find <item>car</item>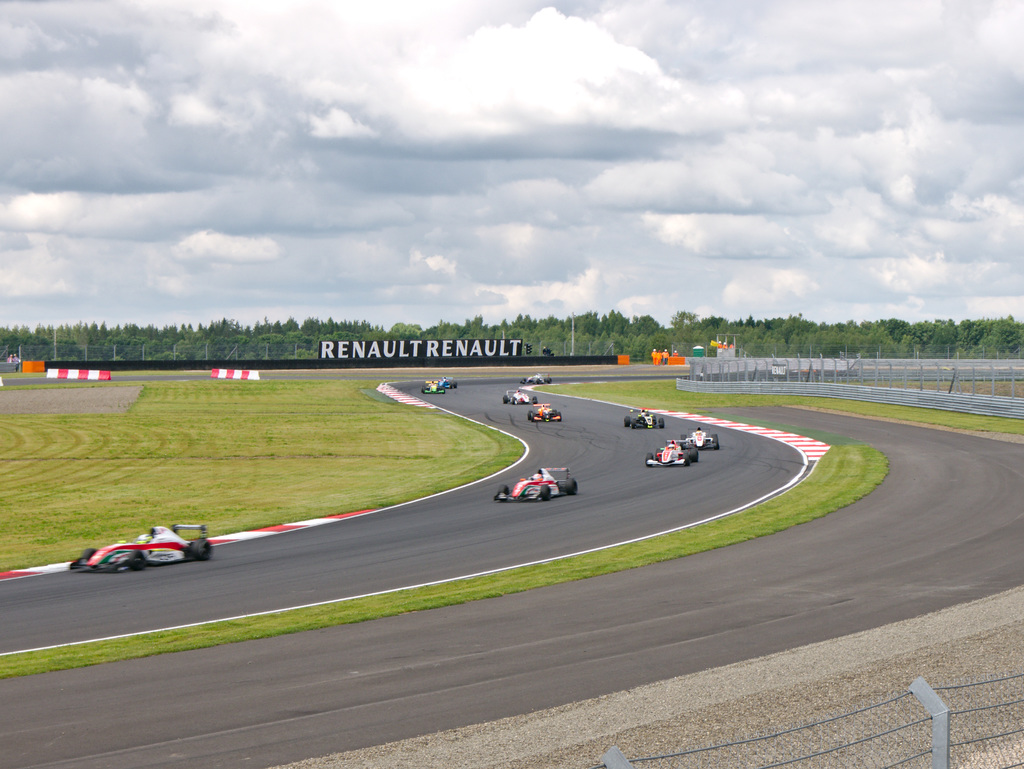
rect(685, 425, 723, 449)
